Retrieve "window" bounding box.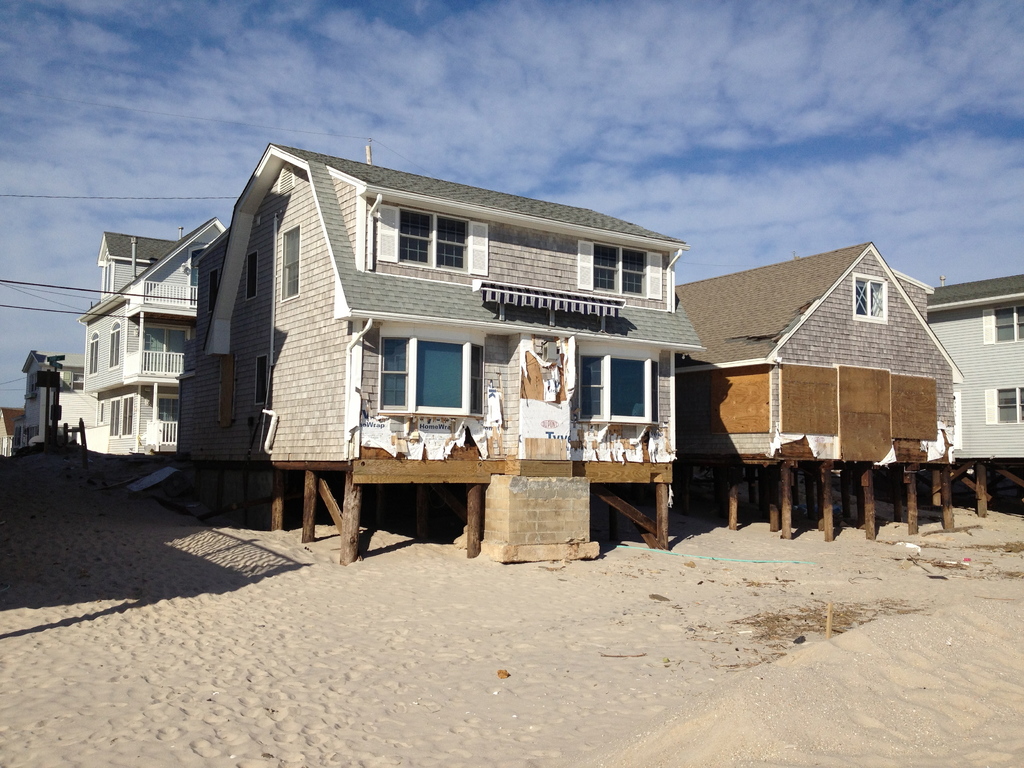
Bounding box: bbox=[578, 341, 662, 426].
